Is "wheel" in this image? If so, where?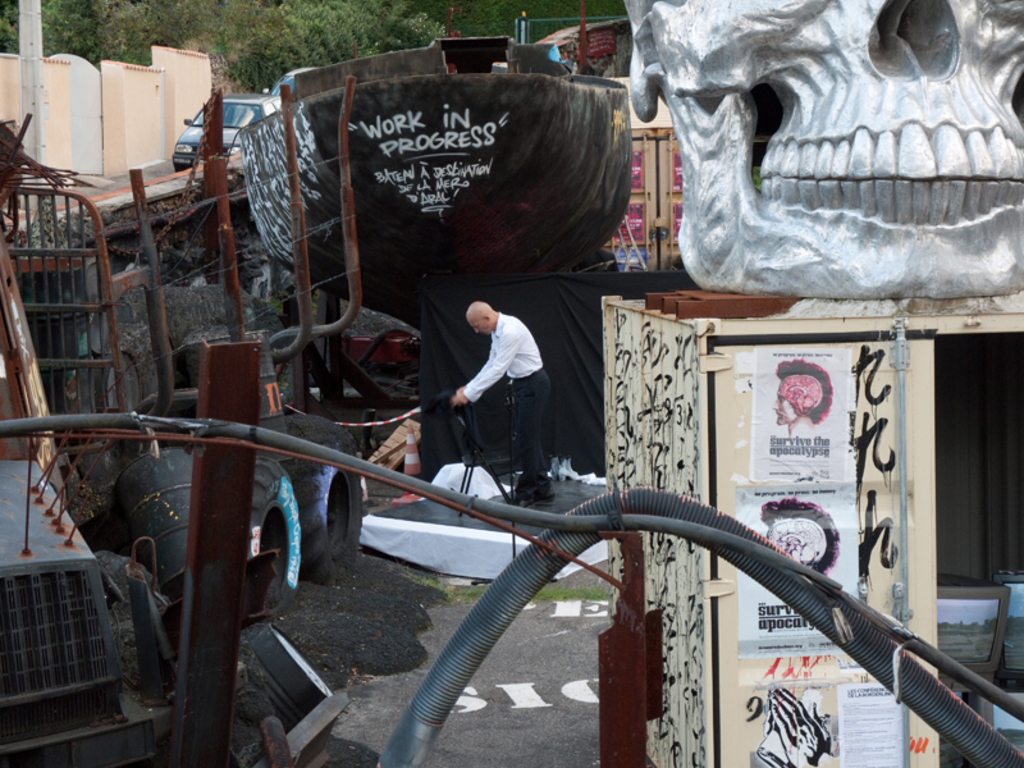
Yes, at bbox(271, 394, 365, 588).
